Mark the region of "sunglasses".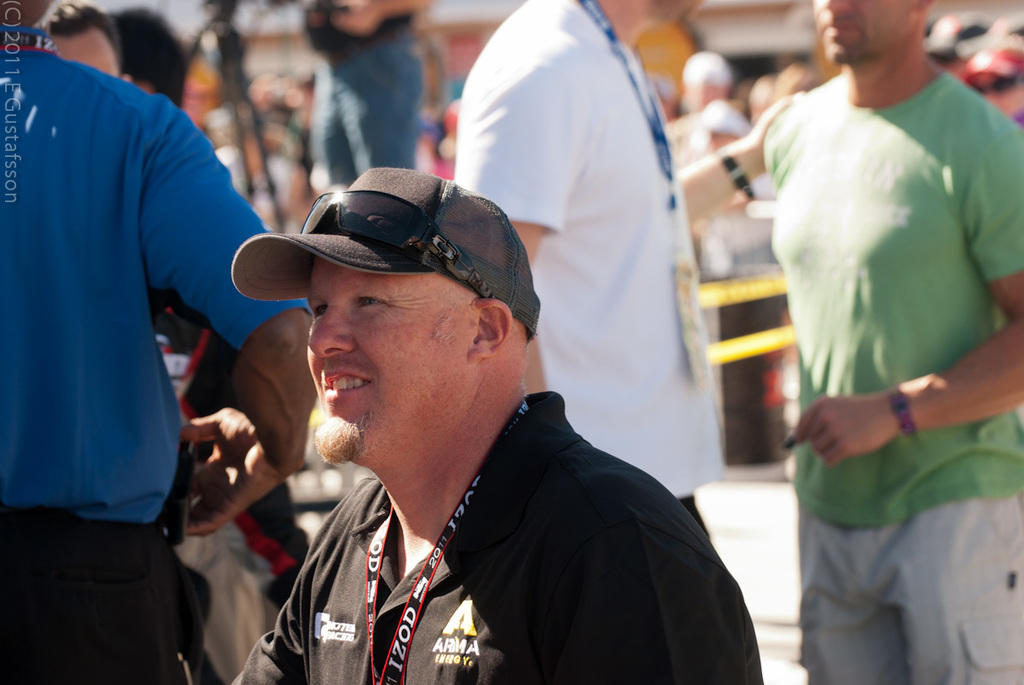
Region: locate(298, 190, 497, 300).
